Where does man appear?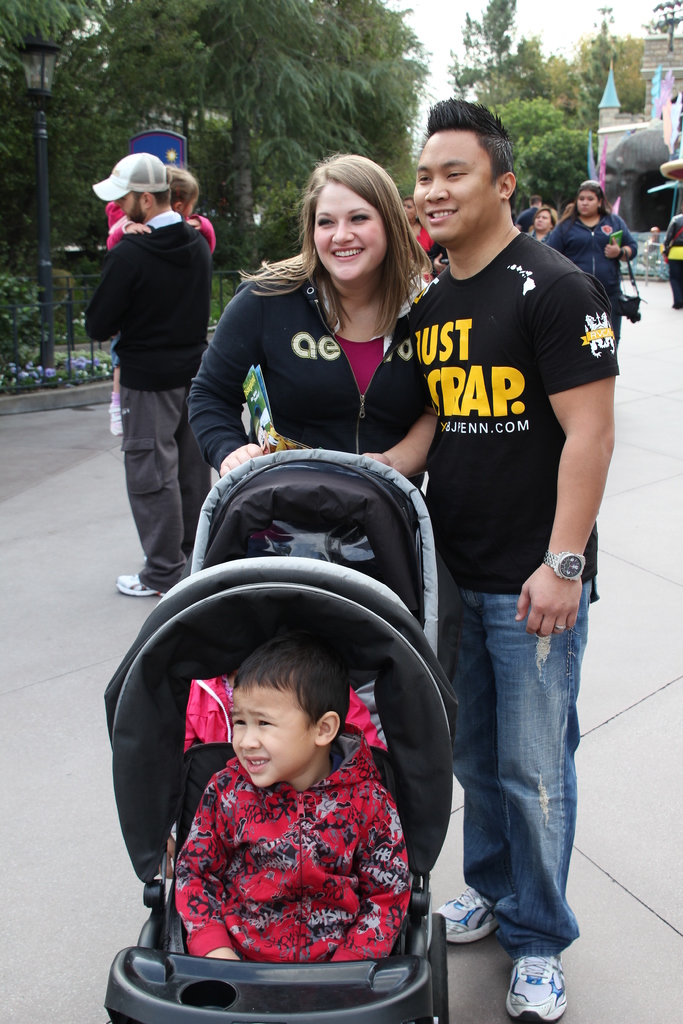
Appears at {"x1": 81, "y1": 120, "x2": 224, "y2": 607}.
